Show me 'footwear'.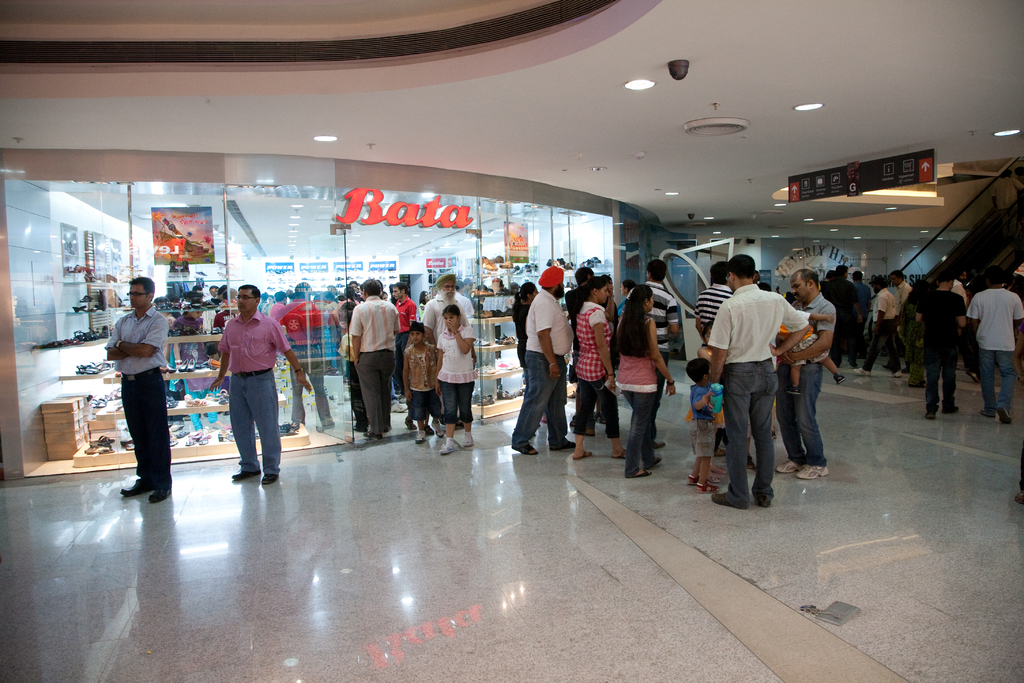
'footwear' is here: (left=925, top=407, right=935, bottom=418).
